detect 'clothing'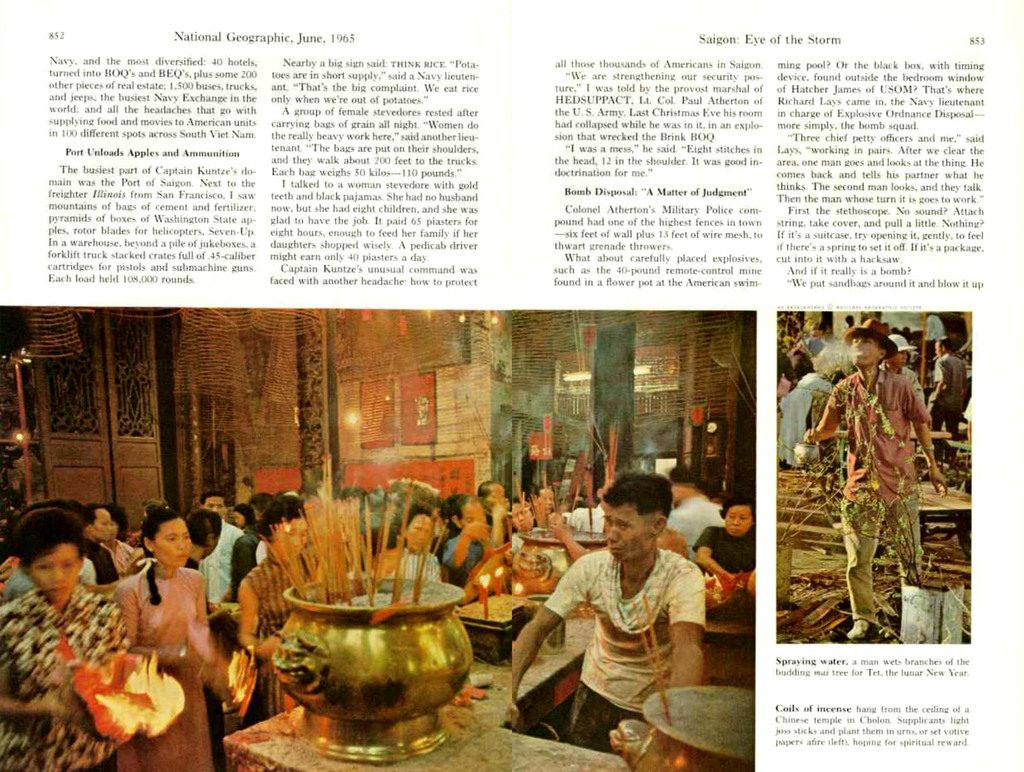
left=1, top=587, right=135, bottom=771
